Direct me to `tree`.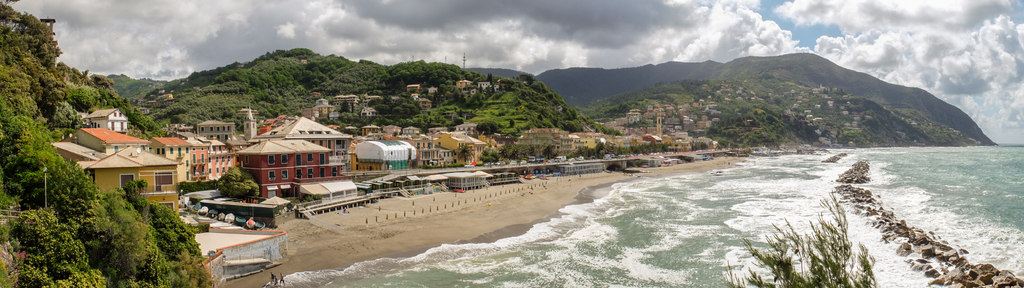
Direction: {"x1": 176, "y1": 179, "x2": 218, "y2": 198}.
